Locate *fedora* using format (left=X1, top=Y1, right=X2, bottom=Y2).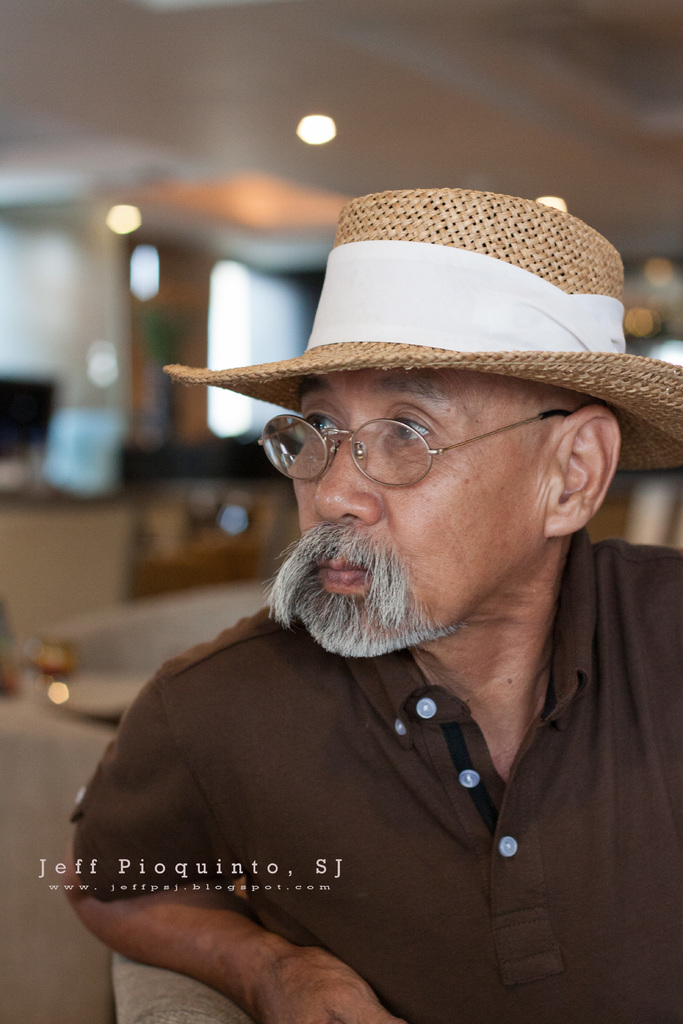
(left=165, top=186, right=682, bottom=470).
